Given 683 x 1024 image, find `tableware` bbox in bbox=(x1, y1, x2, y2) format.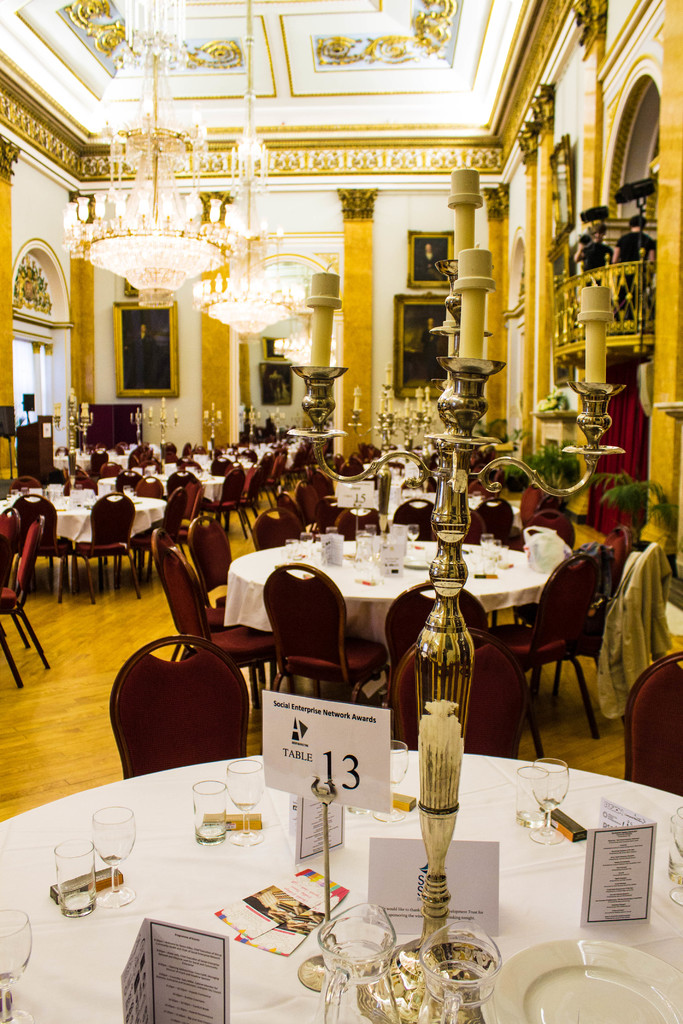
bbox=(226, 759, 266, 845).
